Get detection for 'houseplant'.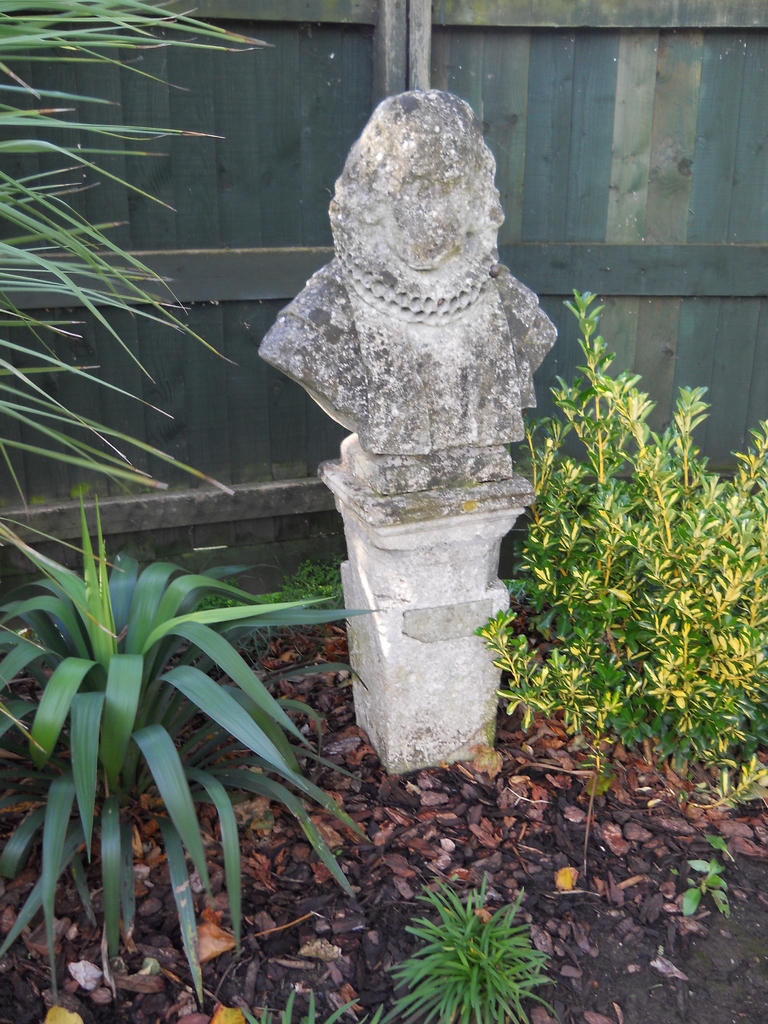
Detection: (left=367, top=874, right=547, bottom=1023).
